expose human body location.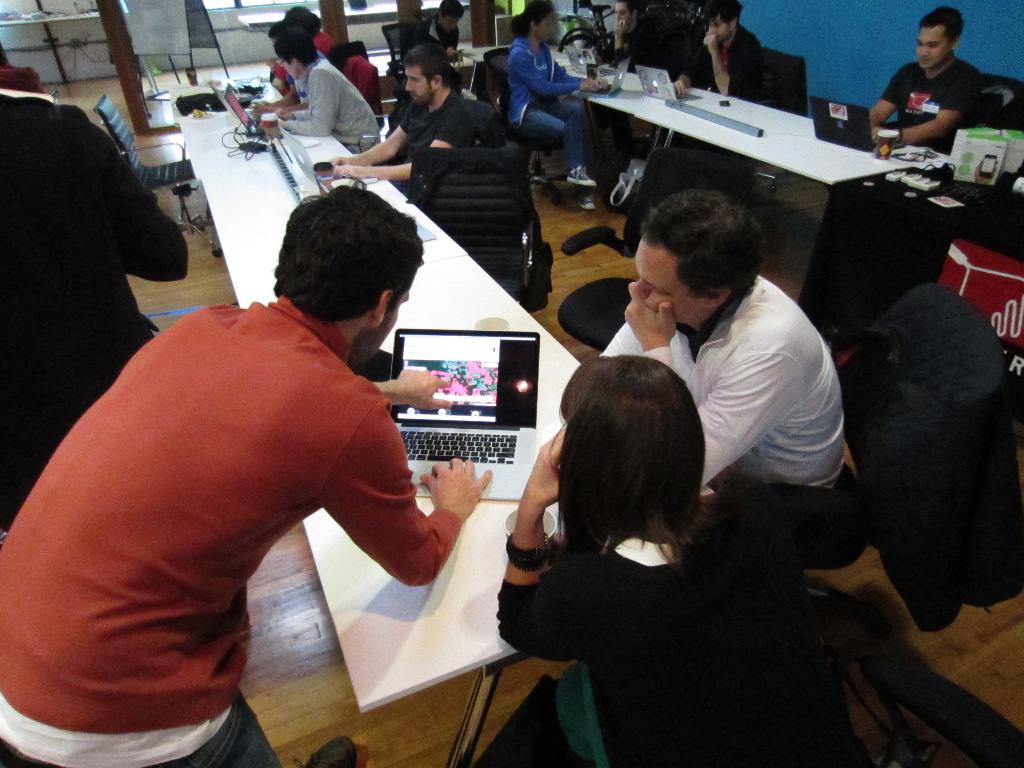
Exposed at crop(673, 0, 762, 102).
